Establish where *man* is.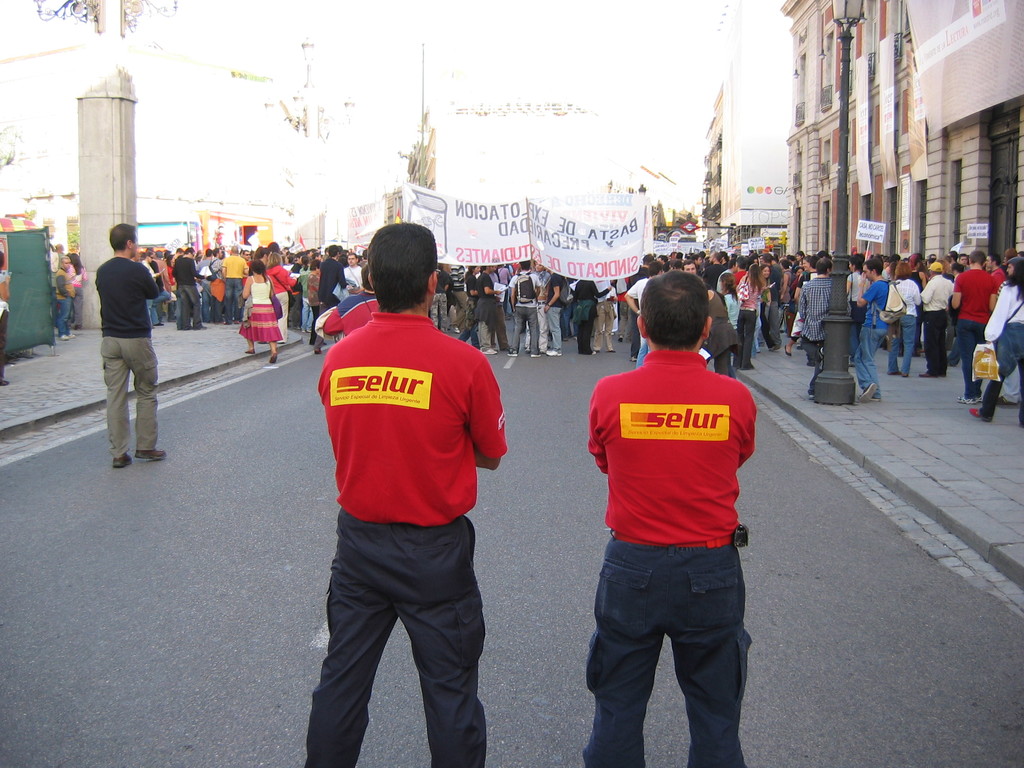
Established at 52, 257, 75, 340.
